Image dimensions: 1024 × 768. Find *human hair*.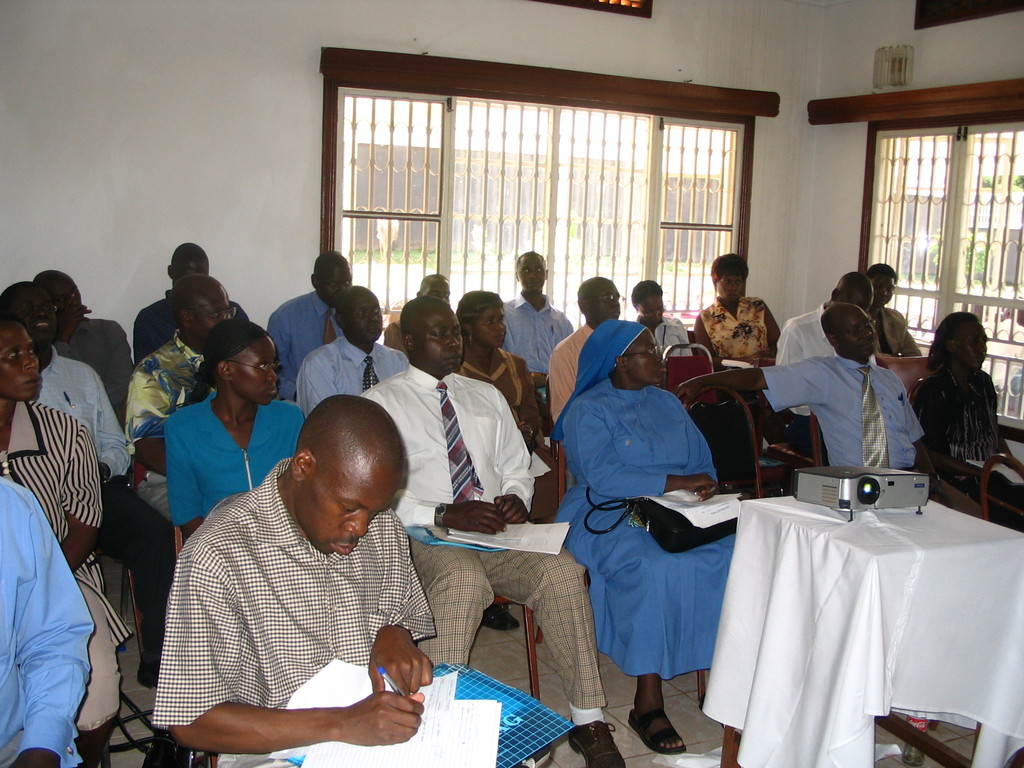
[x1=456, y1=290, x2=501, y2=323].
